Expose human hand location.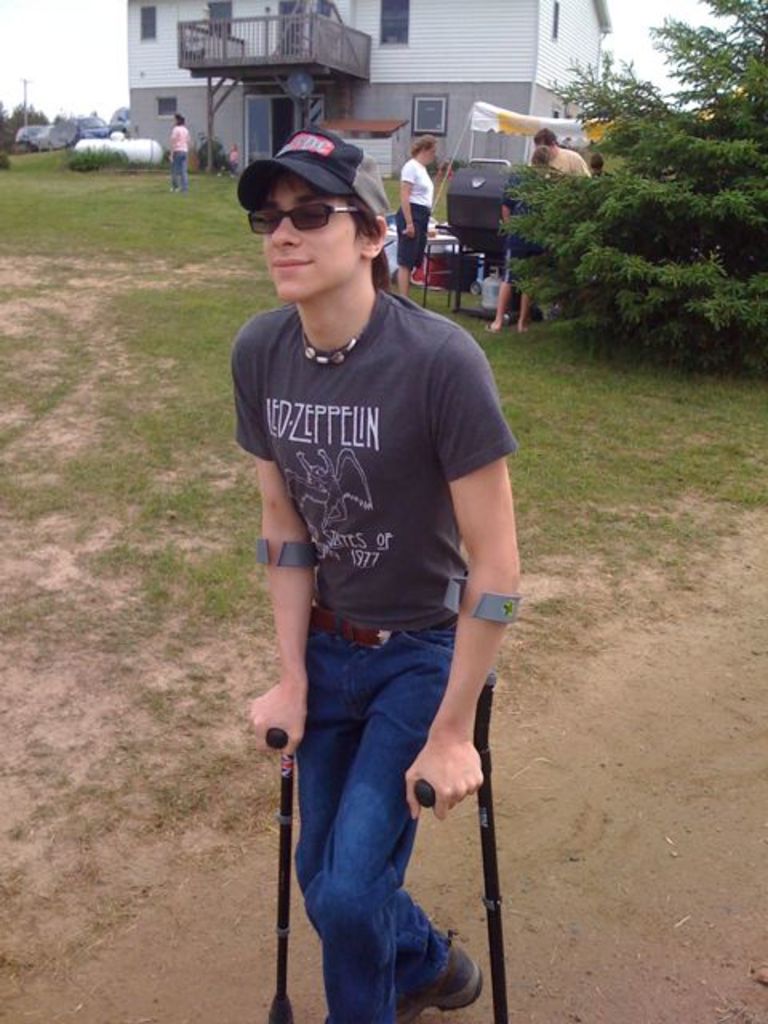
Exposed at left=419, top=693, right=490, bottom=832.
